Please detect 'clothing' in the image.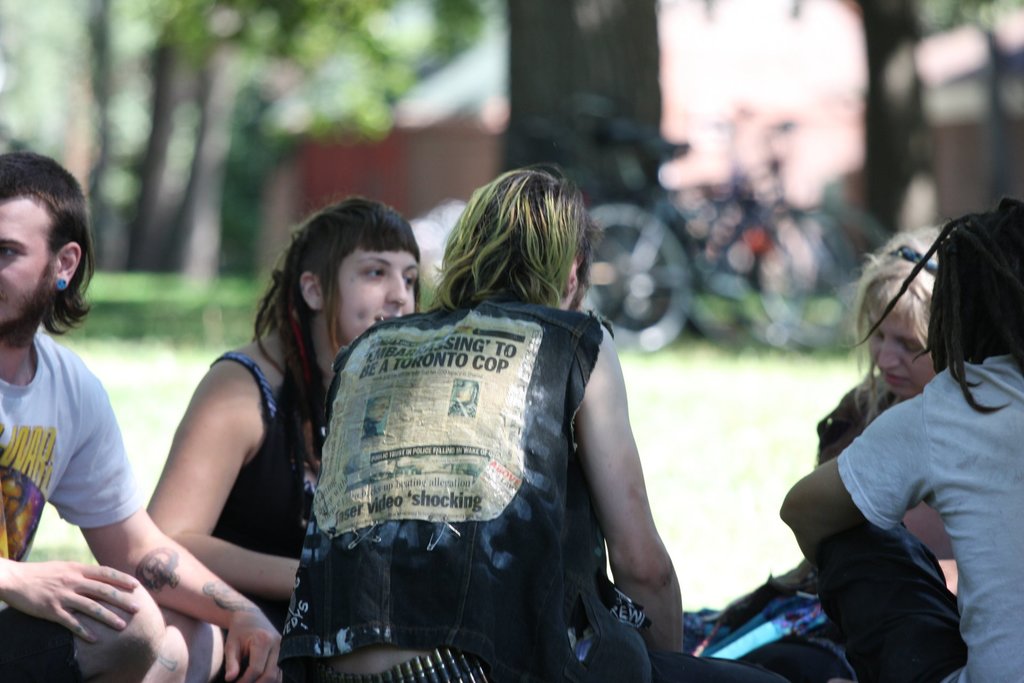
l=298, t=234, r=645, b=676.
